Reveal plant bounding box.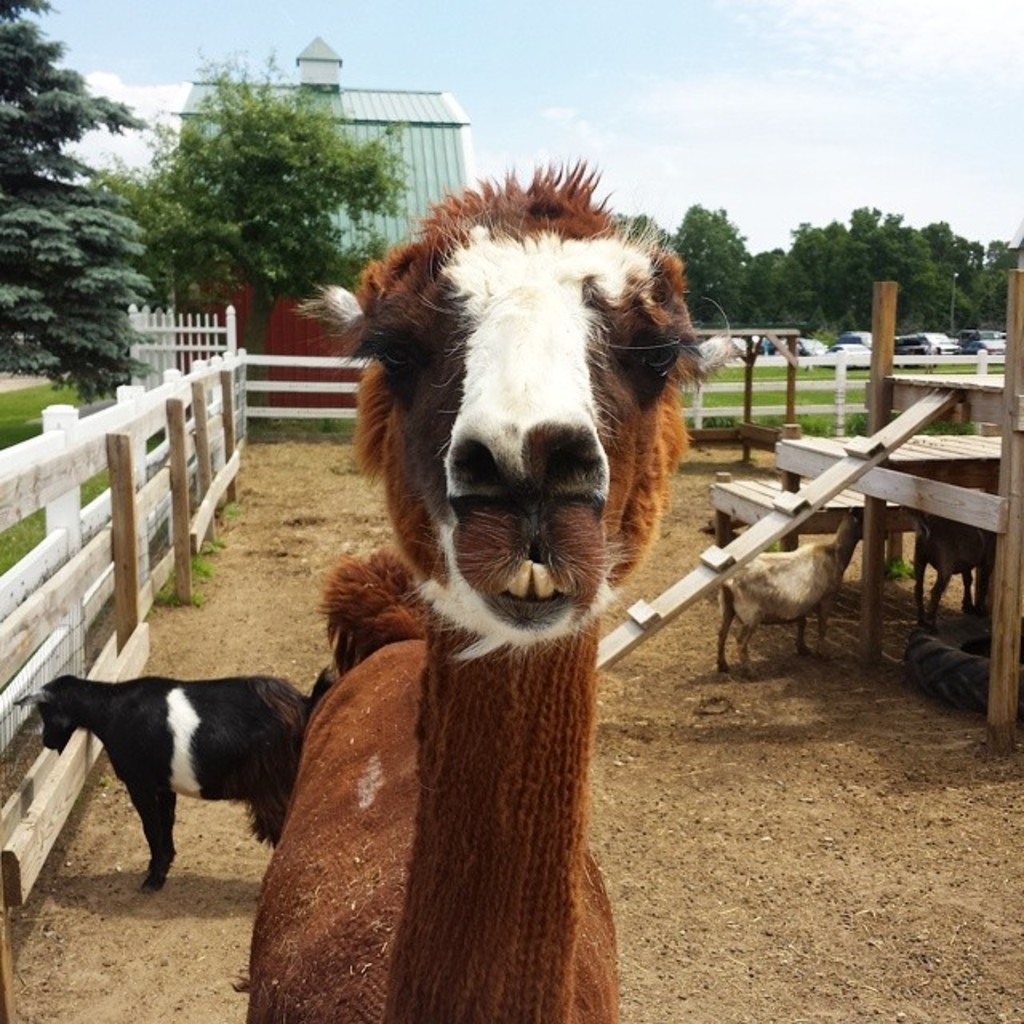
Revealed: 165,557,219,590.
